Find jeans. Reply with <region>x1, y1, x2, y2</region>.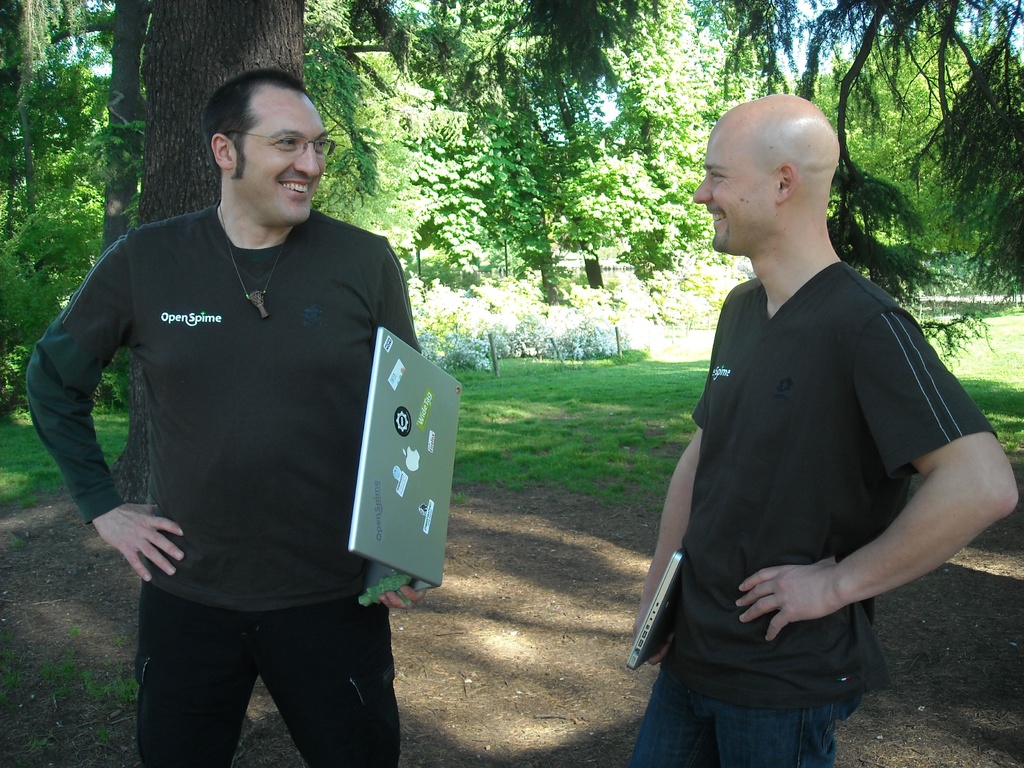
<region>104, 581, 416, 767</region>.
